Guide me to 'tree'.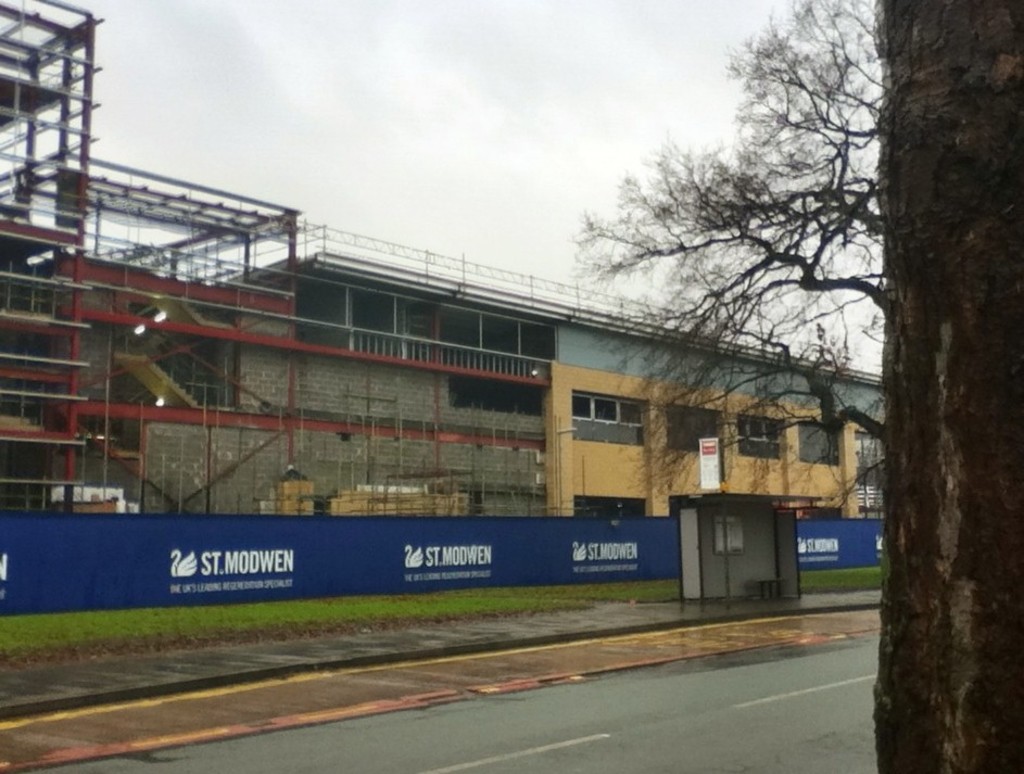
Guidance: bbox=(567, 0, 885, 507).
